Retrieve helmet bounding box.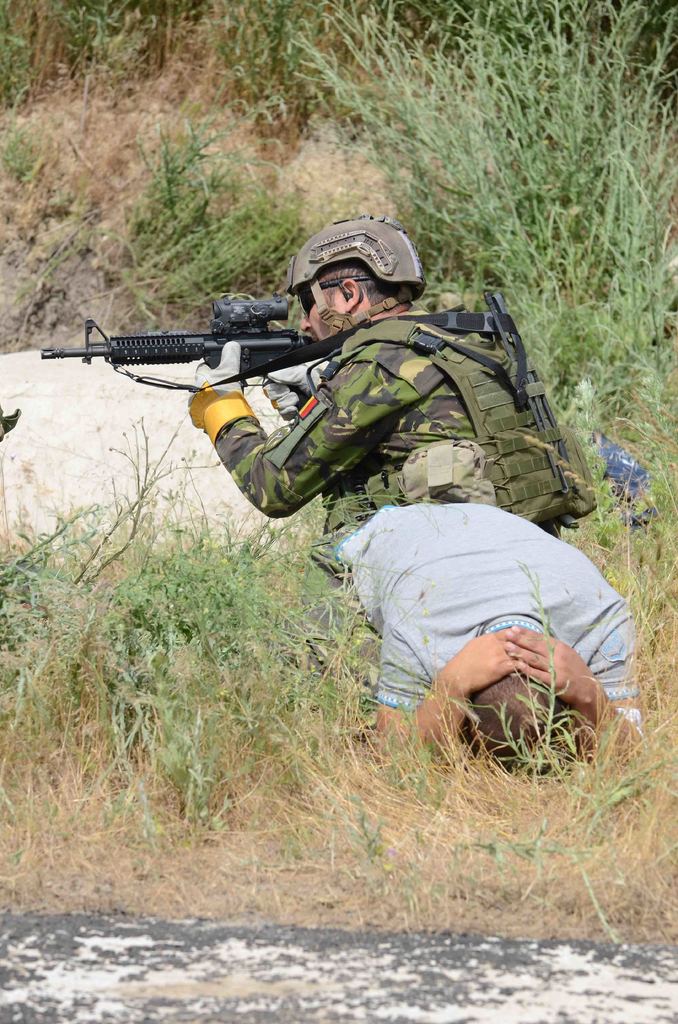
Bounding box: detection(288, 216, 421, 324).
